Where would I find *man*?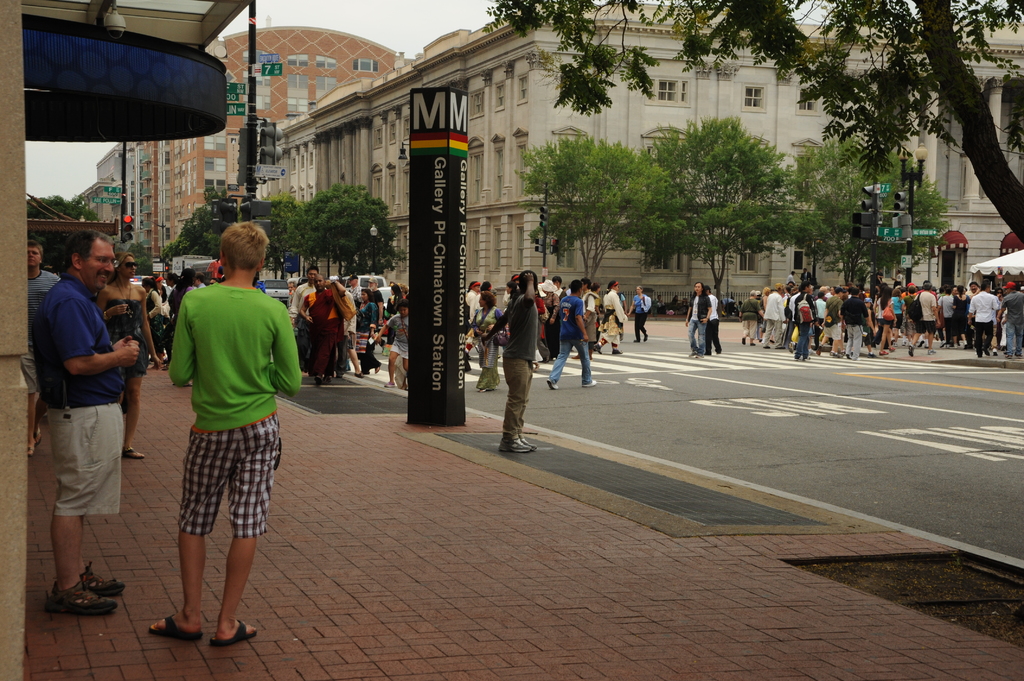
At 32, 236, 142, 616.
